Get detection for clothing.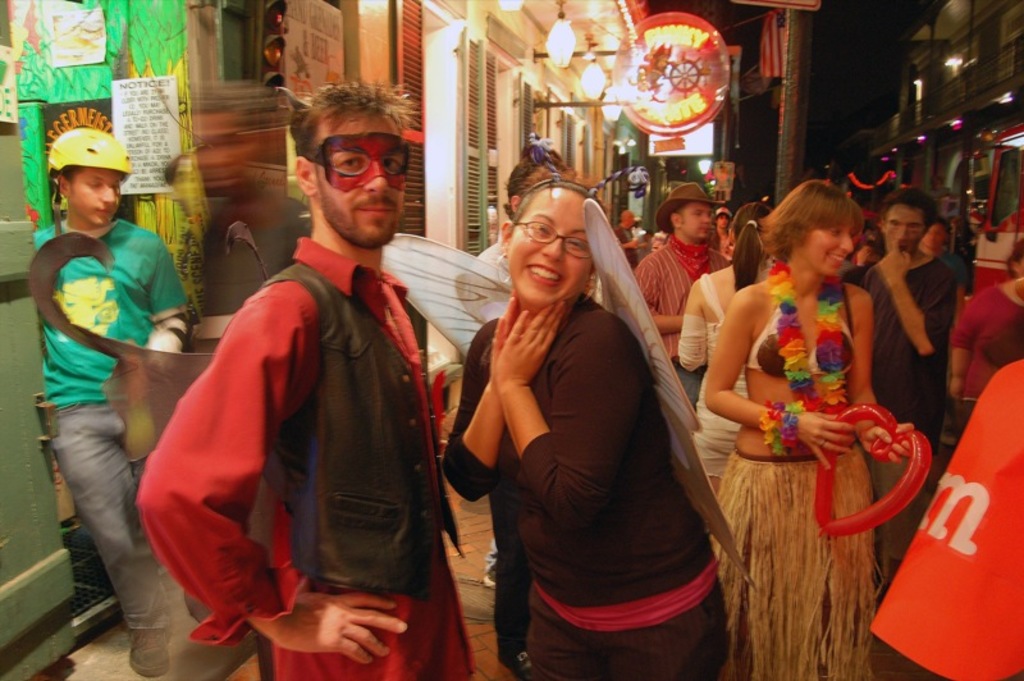
Detection: detection(677, 276, 722, 492).
